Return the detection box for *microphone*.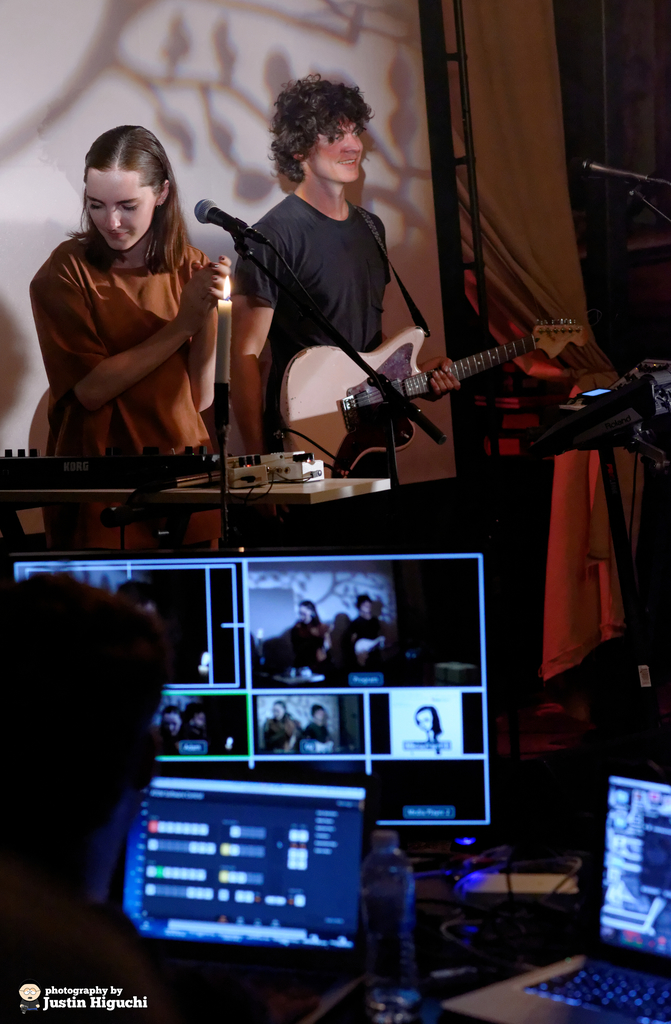
<box>191,177,271,255</box>.
